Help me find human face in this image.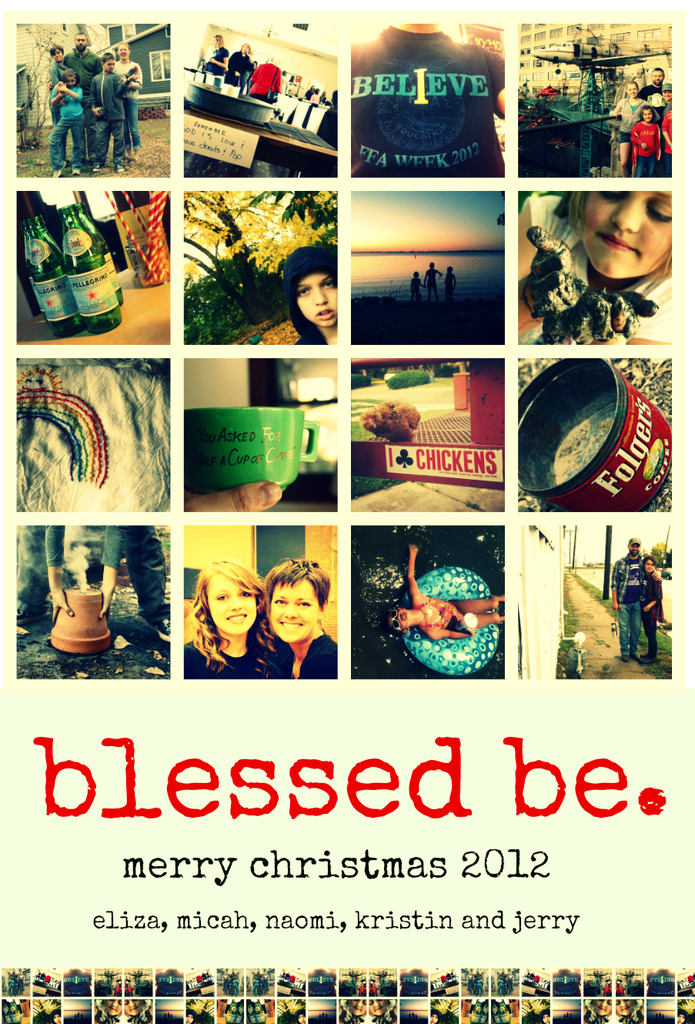
Found it: bbox=[642, 110, 651, 120].
